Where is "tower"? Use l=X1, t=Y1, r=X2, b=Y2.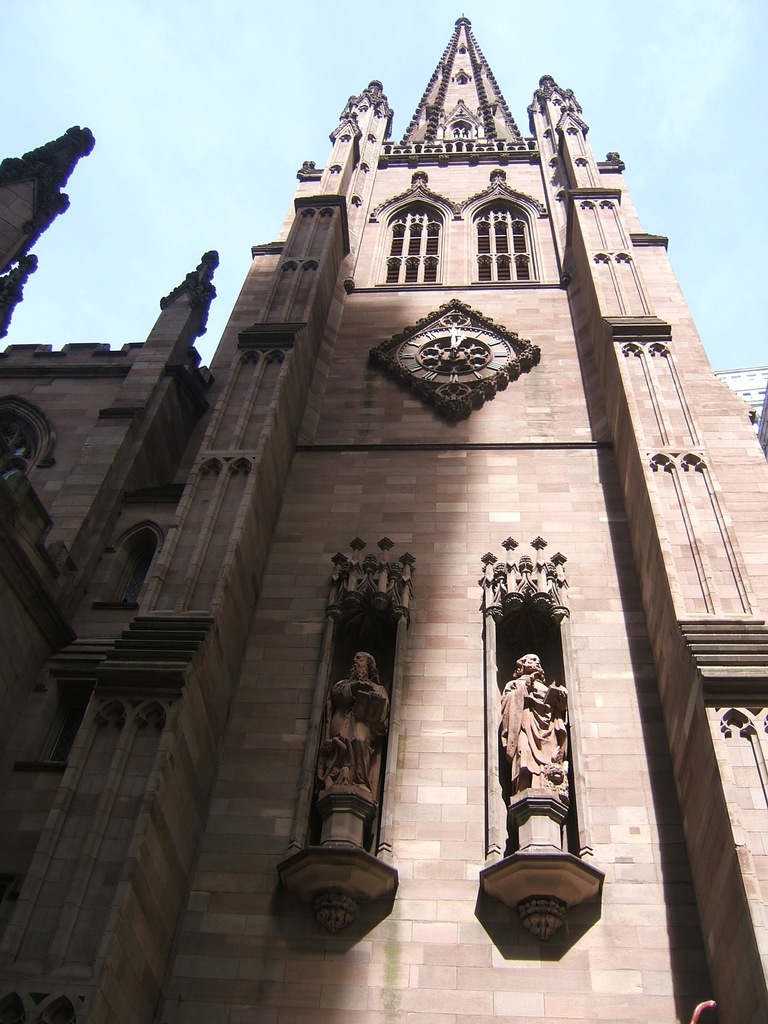
l=69, t=17, r=730, b=922.
